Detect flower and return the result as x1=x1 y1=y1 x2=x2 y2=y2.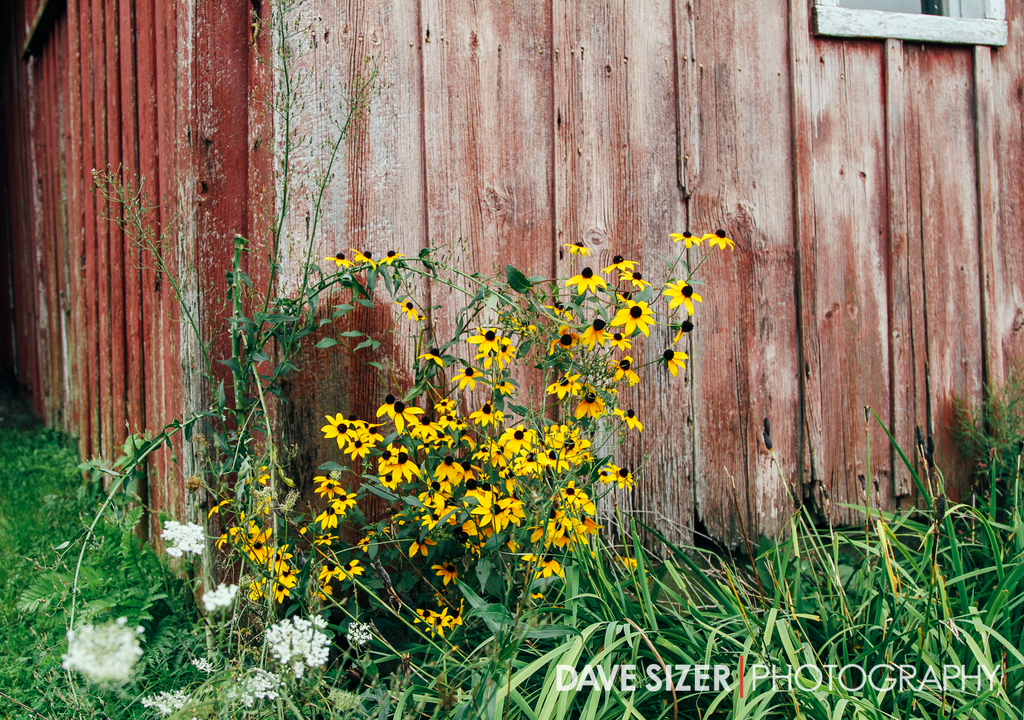
x1=499 y1=316 x2=536 y2=339.
